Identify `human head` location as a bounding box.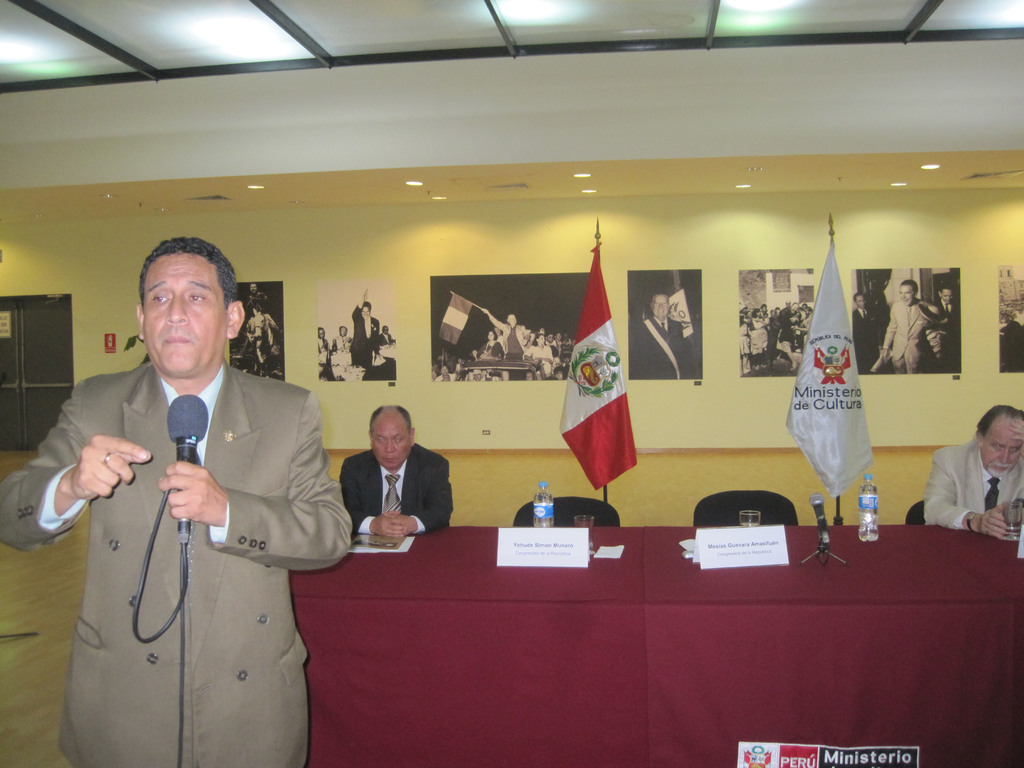
649/292/673/319.
